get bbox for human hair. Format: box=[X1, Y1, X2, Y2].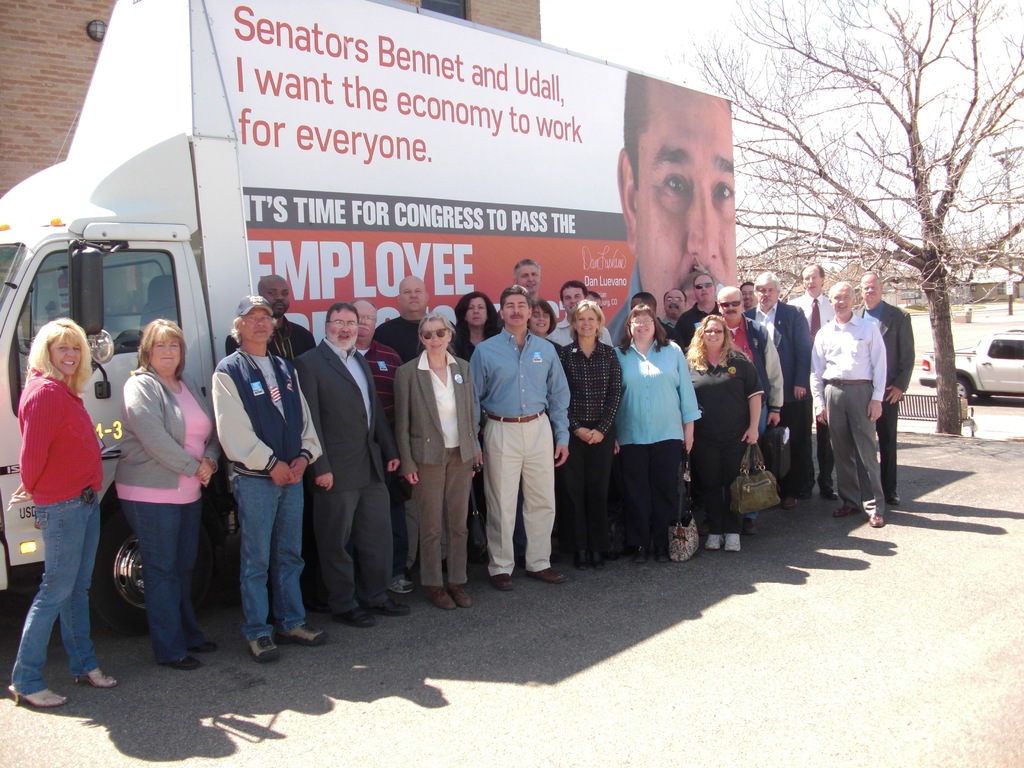
box=[633, 291, 657, 315].
